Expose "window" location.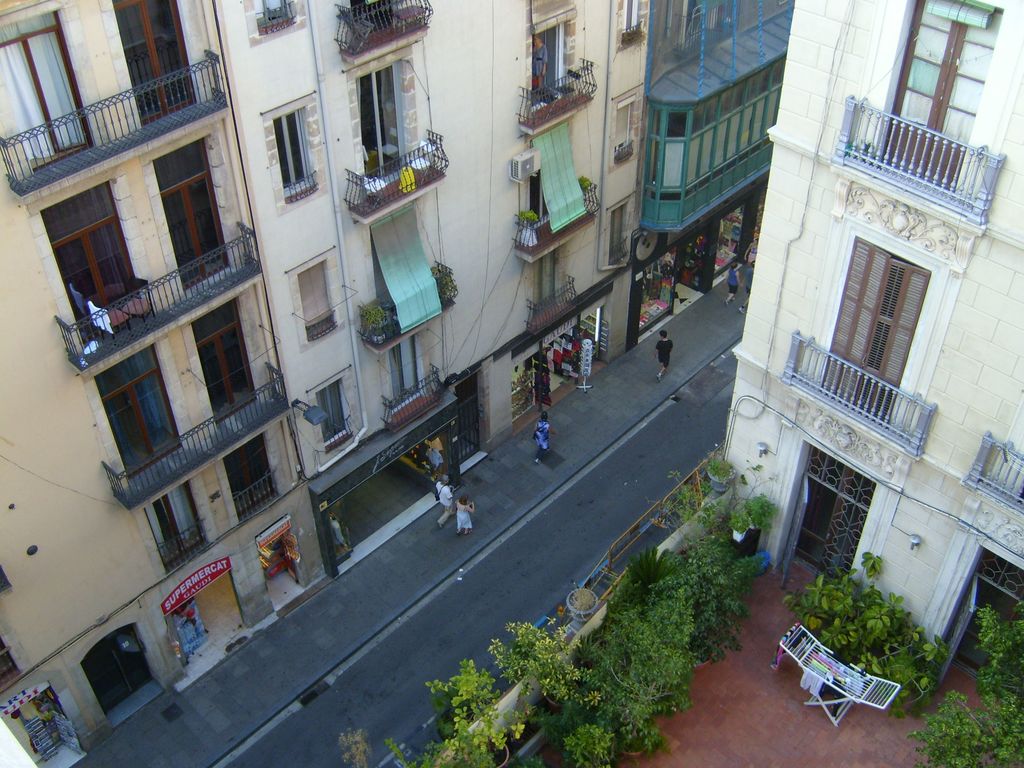
Exposed at (272, 108, 310, 188).
